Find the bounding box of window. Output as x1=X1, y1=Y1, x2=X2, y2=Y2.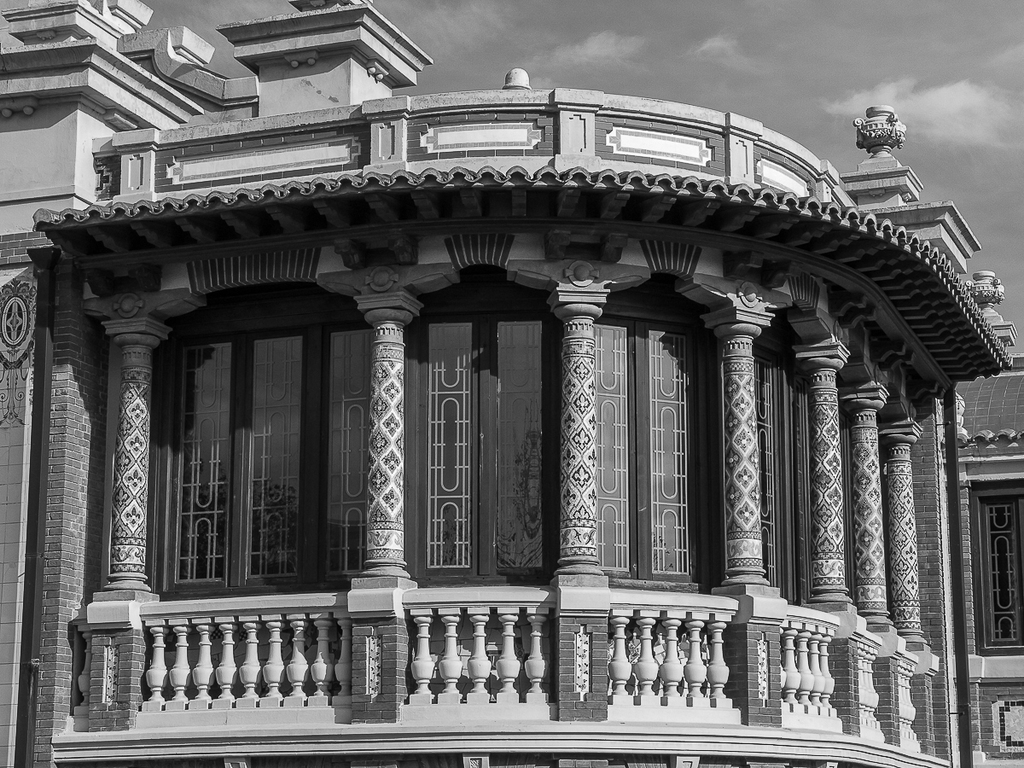
x1=596, y1=314, x2=723, y2=595.
